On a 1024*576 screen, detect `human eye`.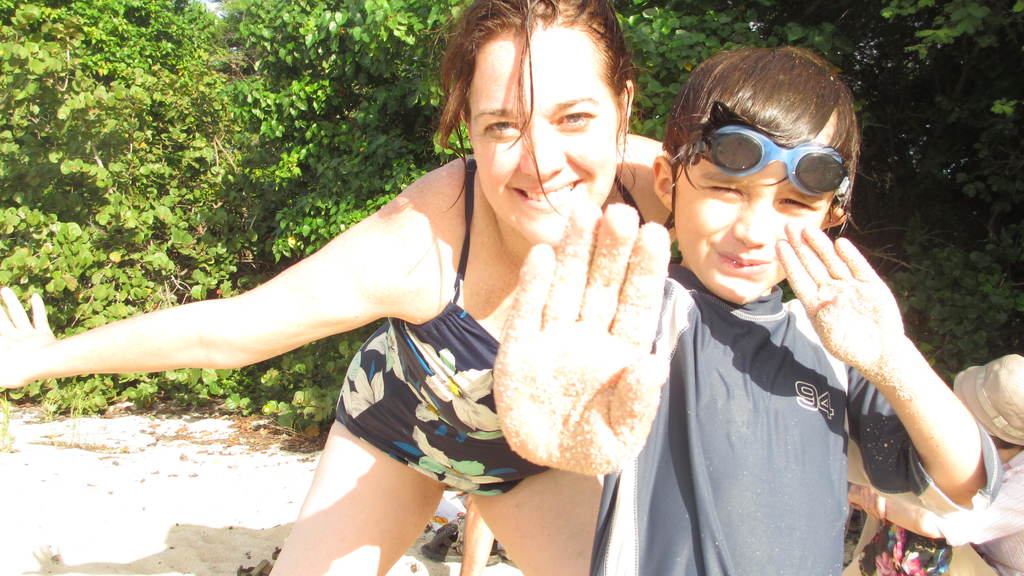
553,109,595,134.
